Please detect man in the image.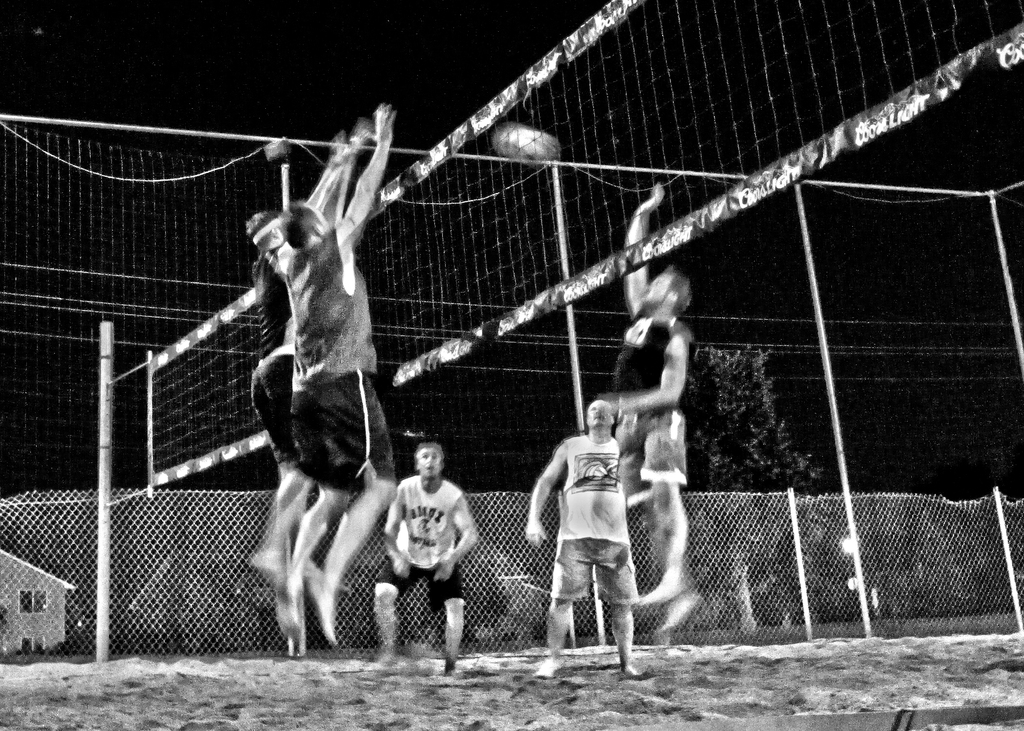
<region>525, 399, 645, 675</region>.
